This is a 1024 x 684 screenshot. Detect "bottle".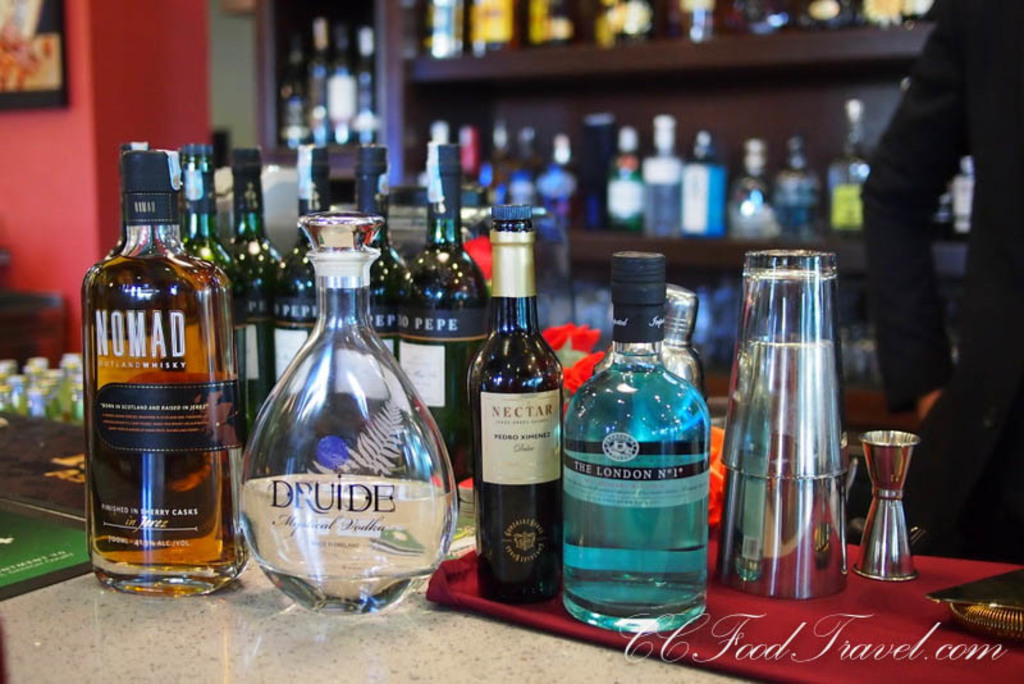
<box>477,120,517,197</box>.
